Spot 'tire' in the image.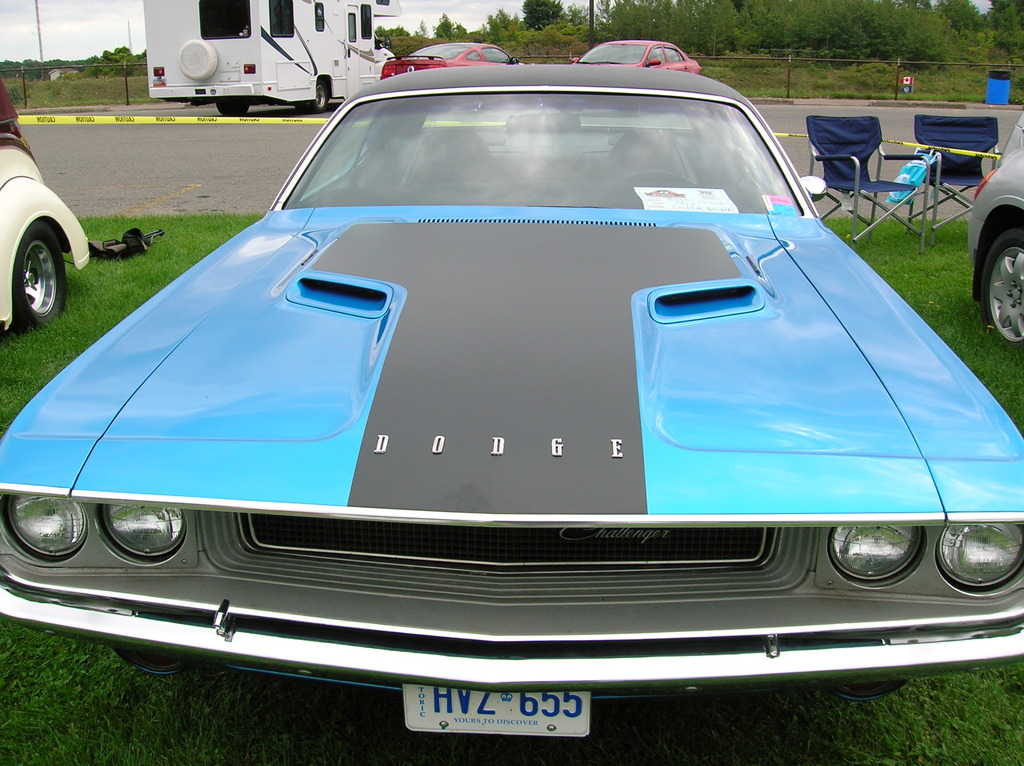
'tire' found at 216:98:248:115.
